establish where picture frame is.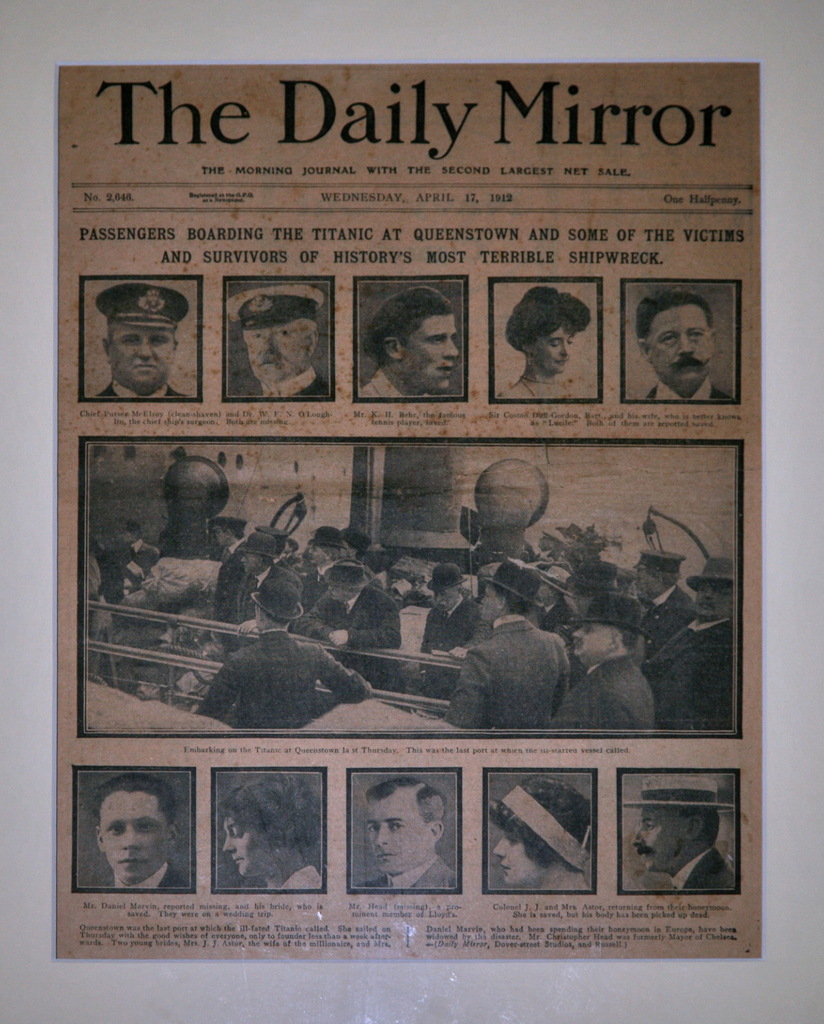
Established at 617 280 742 404.
